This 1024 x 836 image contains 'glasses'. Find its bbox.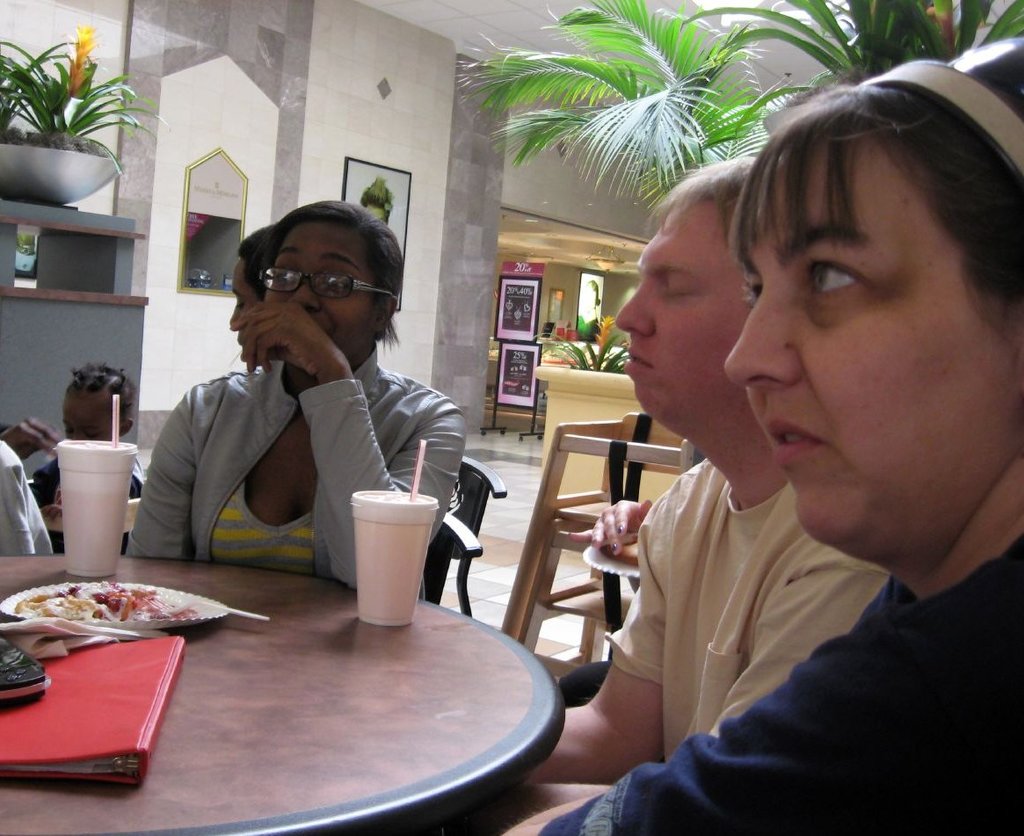
detection(233, 251, 382, 310).
